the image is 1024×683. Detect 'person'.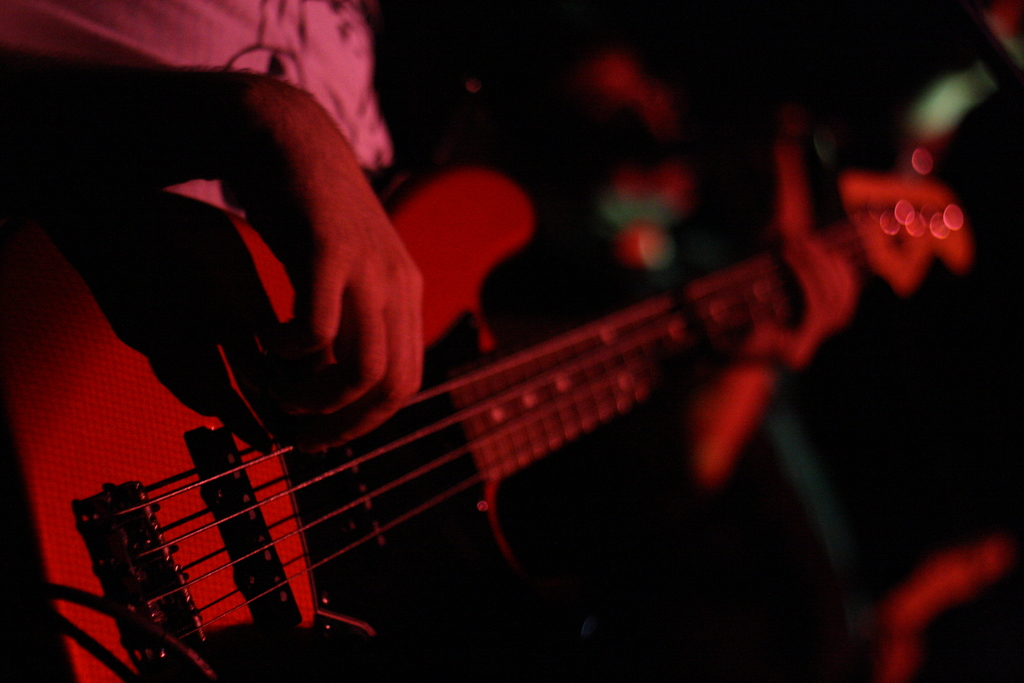
Detection: bbox(0, 0, 424, 456).
